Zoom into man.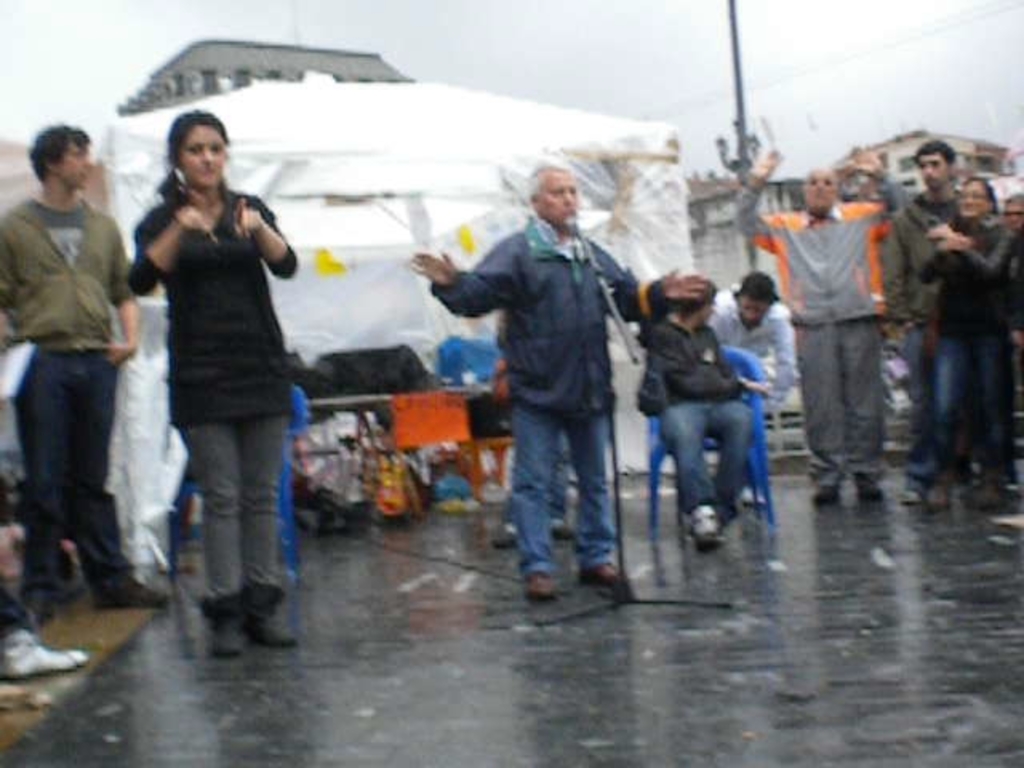
Zoom target: region(0, 123, 173, 606).
